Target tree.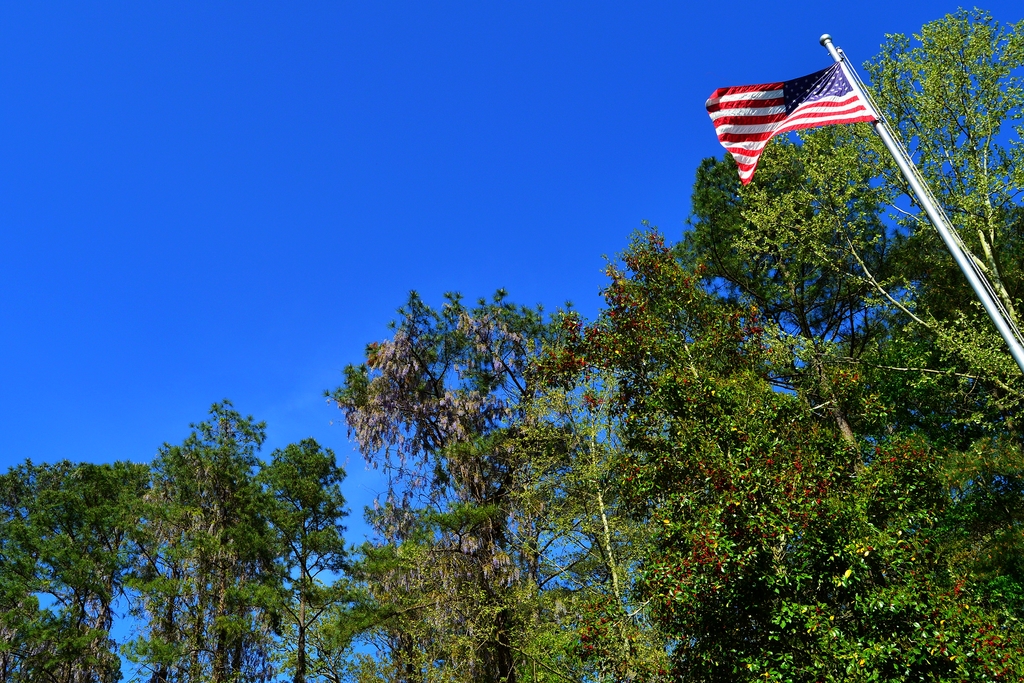
Target region: crop(305, 289, 673, 682).
